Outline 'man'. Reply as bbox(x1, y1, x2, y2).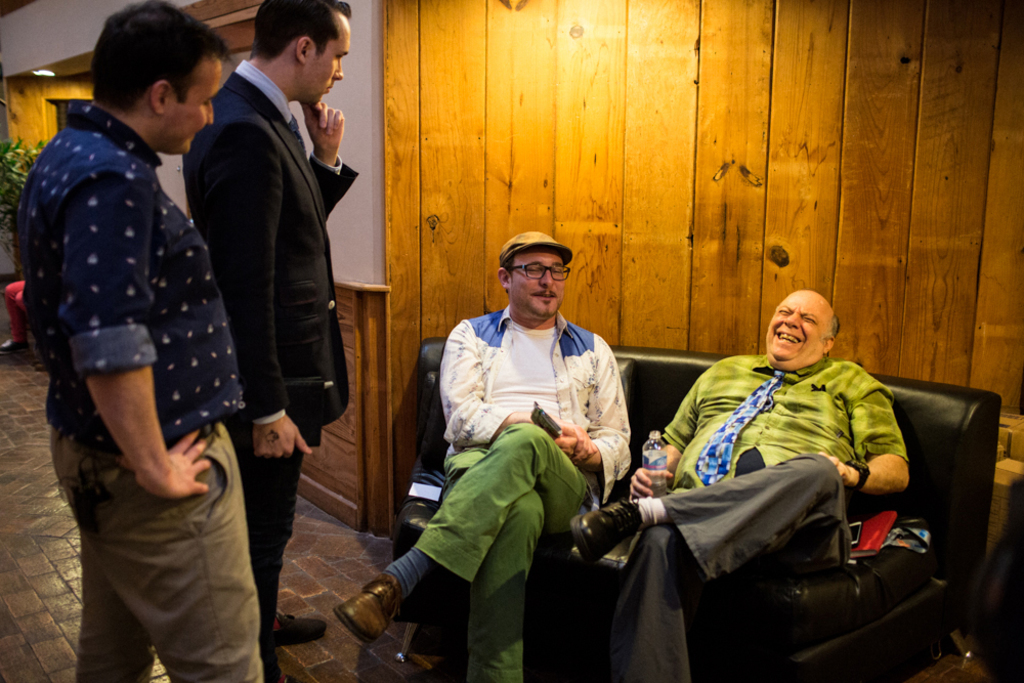
bbox(7, 0, 270, 680).
